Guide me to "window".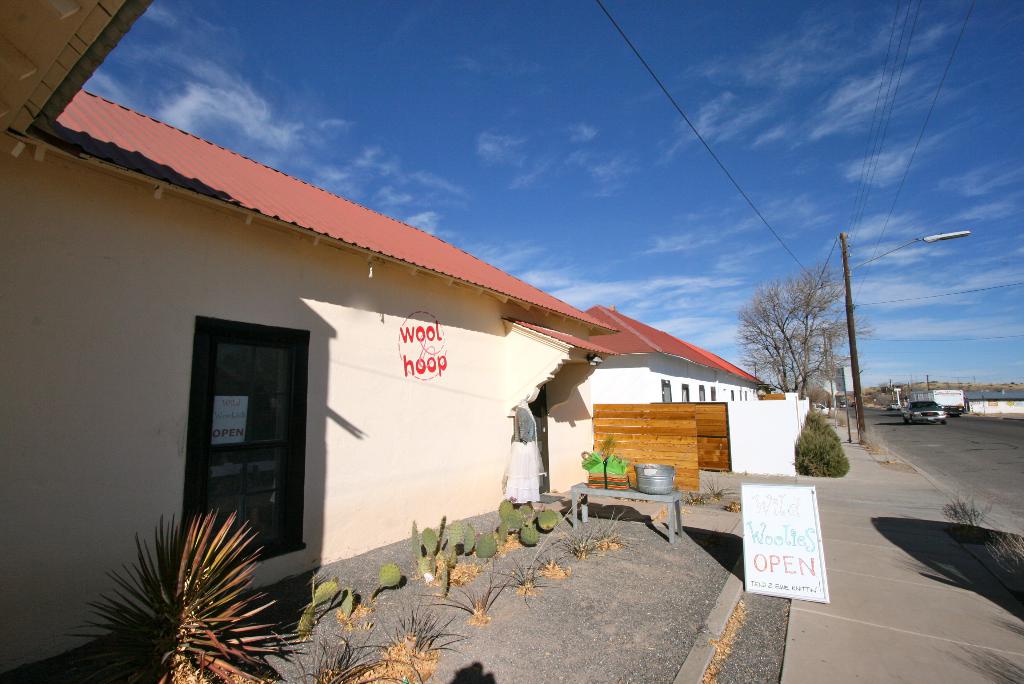
Guidance: bbox=(178, 318, 310, 553).
